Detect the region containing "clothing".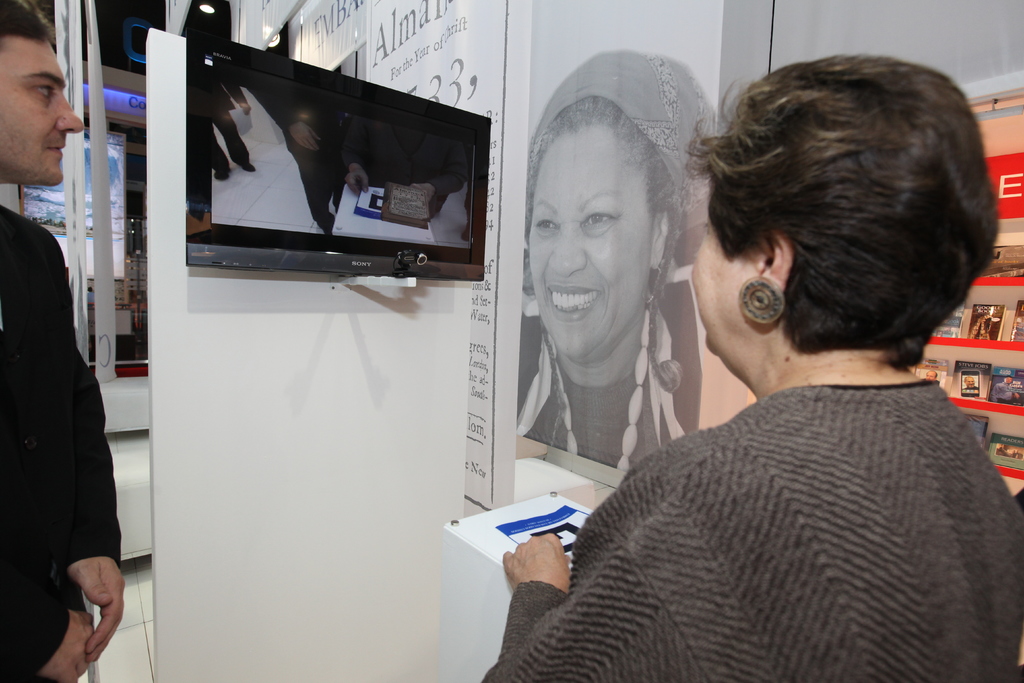
bbox=[0, 204, 119, 682].
